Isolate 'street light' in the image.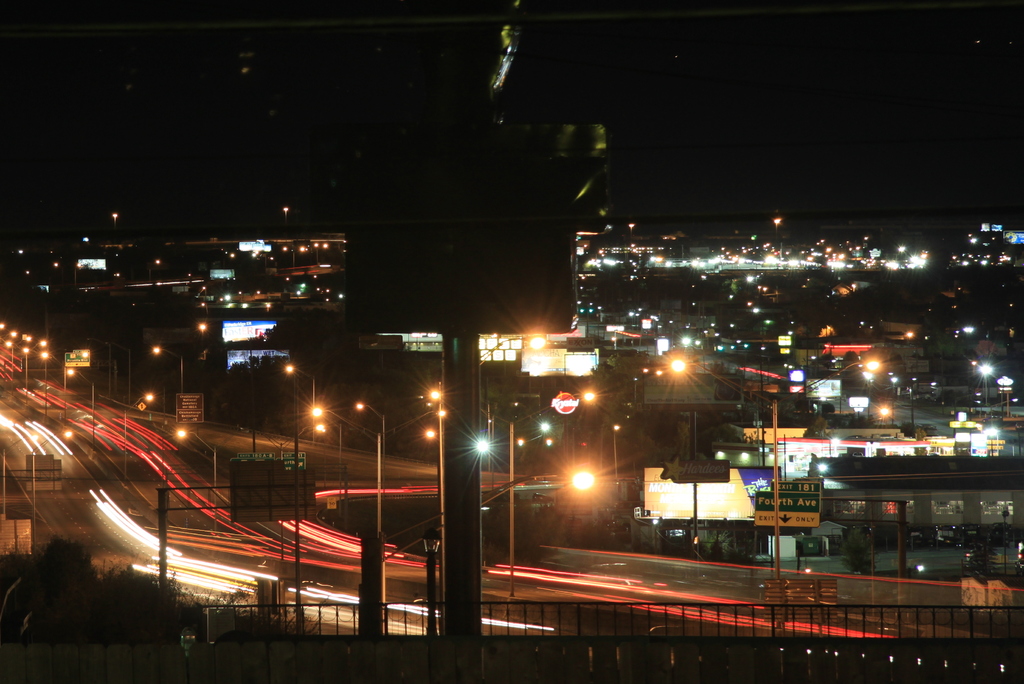
Isolated region: box(888, 373, 899, 432).
